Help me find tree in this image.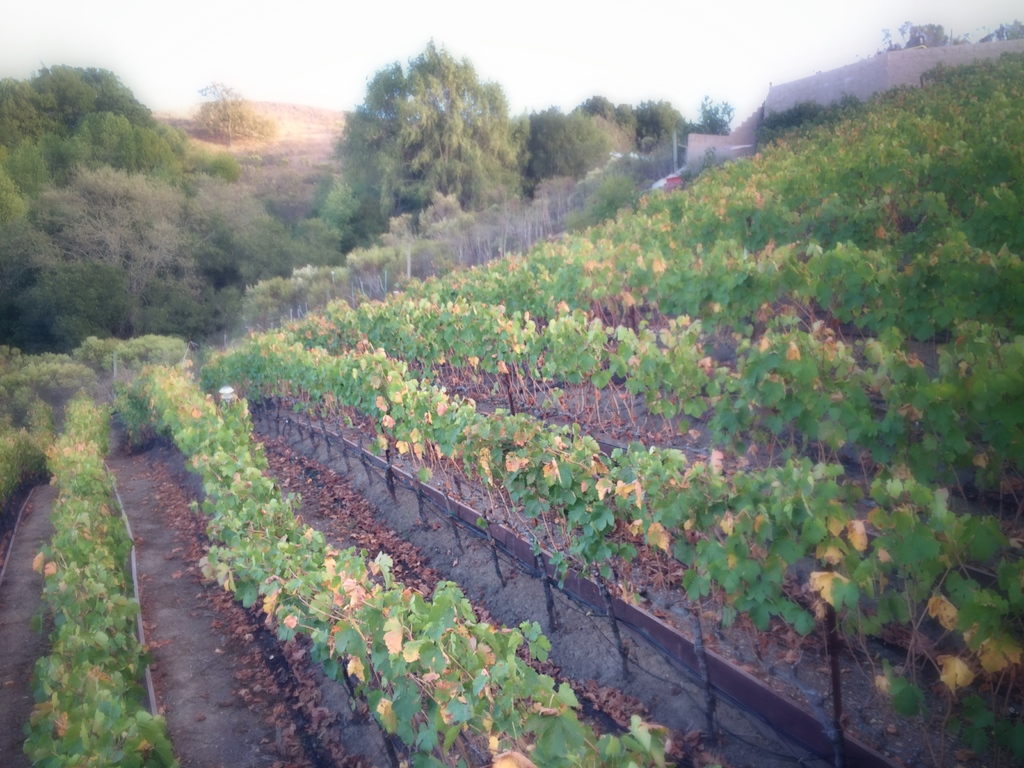
Found it: Rect(1, 165, 212, 341).
